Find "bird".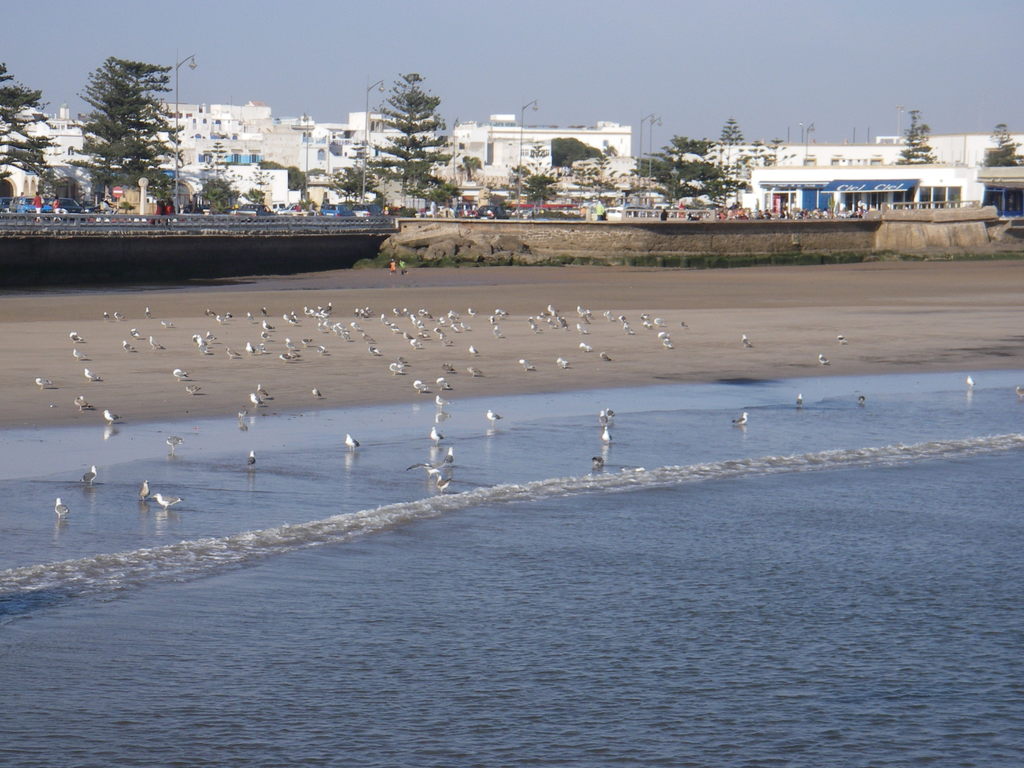
(490,324,502,335).
